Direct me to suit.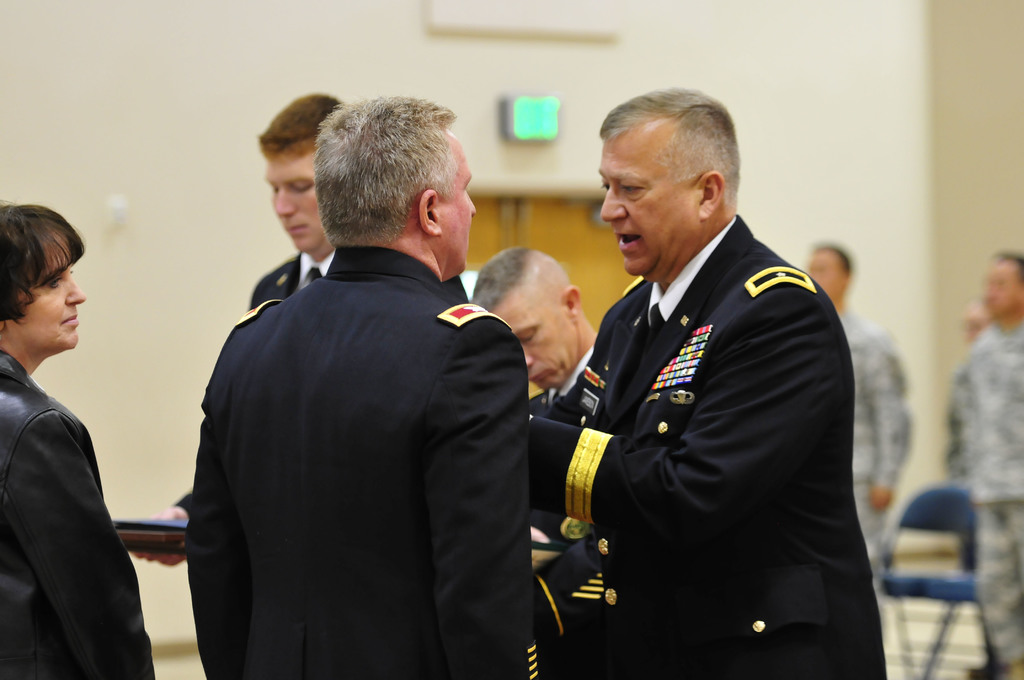
Direction: 526/209/886/679.
